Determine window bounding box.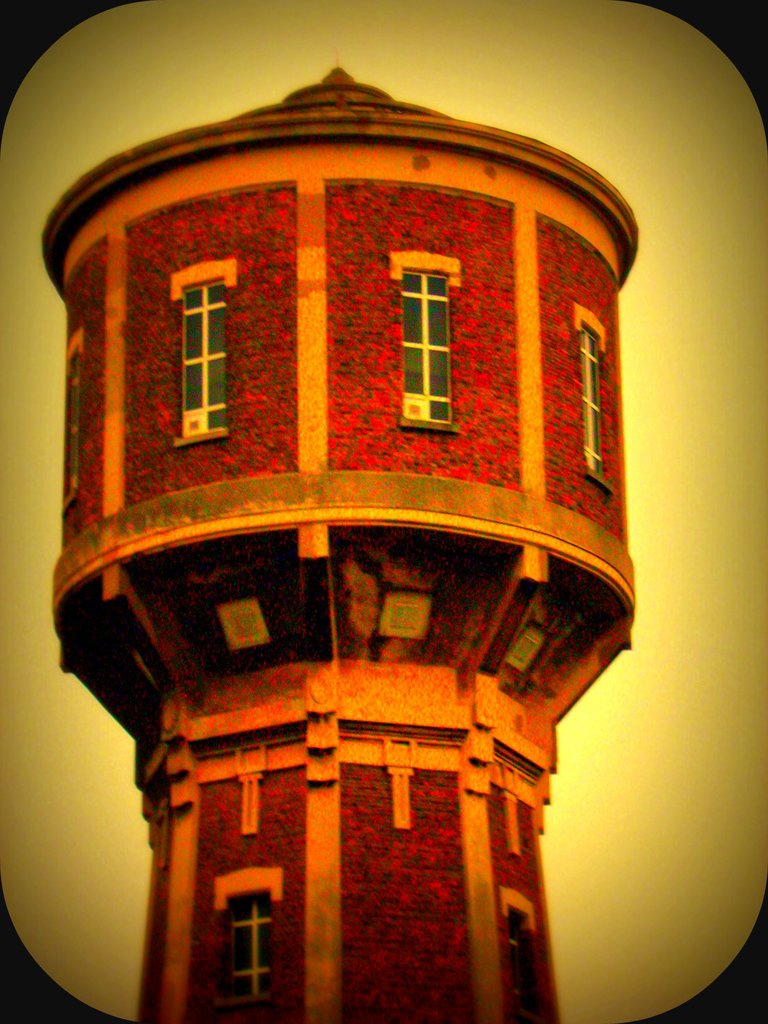
Determined: (x1=407, y1=270, x2=452, y2=426).
